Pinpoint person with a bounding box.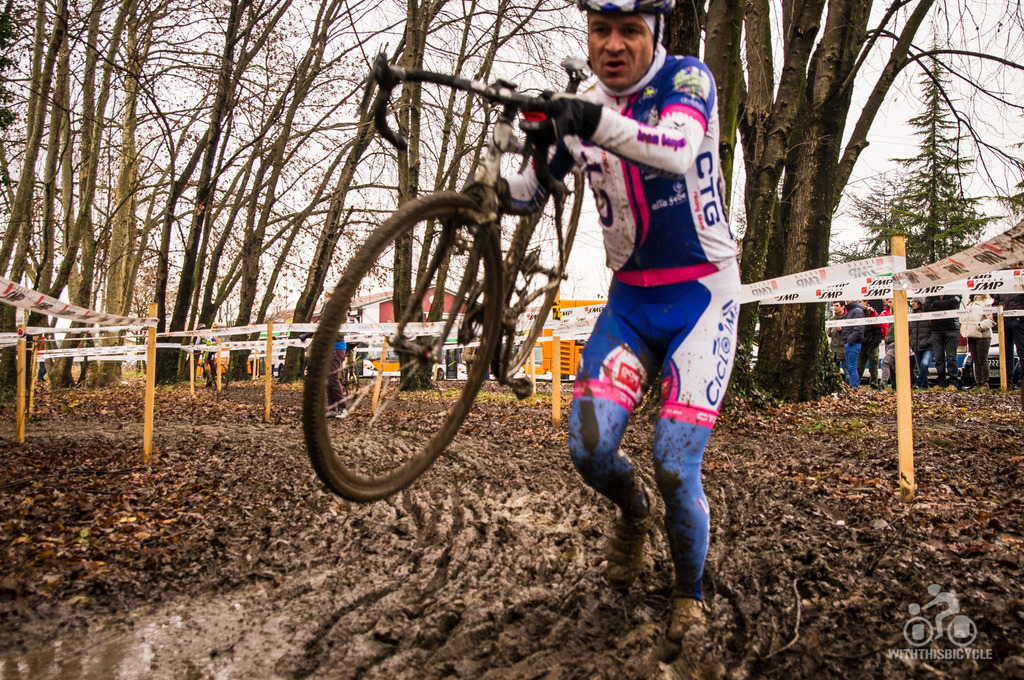
x1=539, y1=0, x2=756, y2=601.
